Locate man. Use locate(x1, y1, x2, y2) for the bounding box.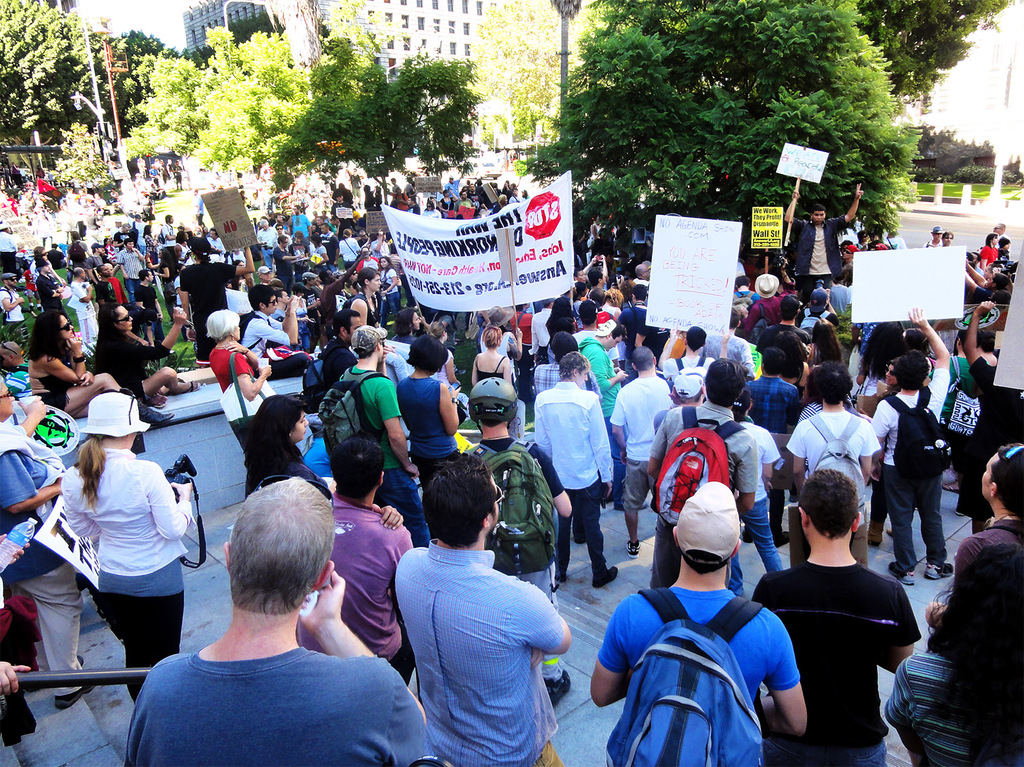
locate(643, 357, 753, 594).
